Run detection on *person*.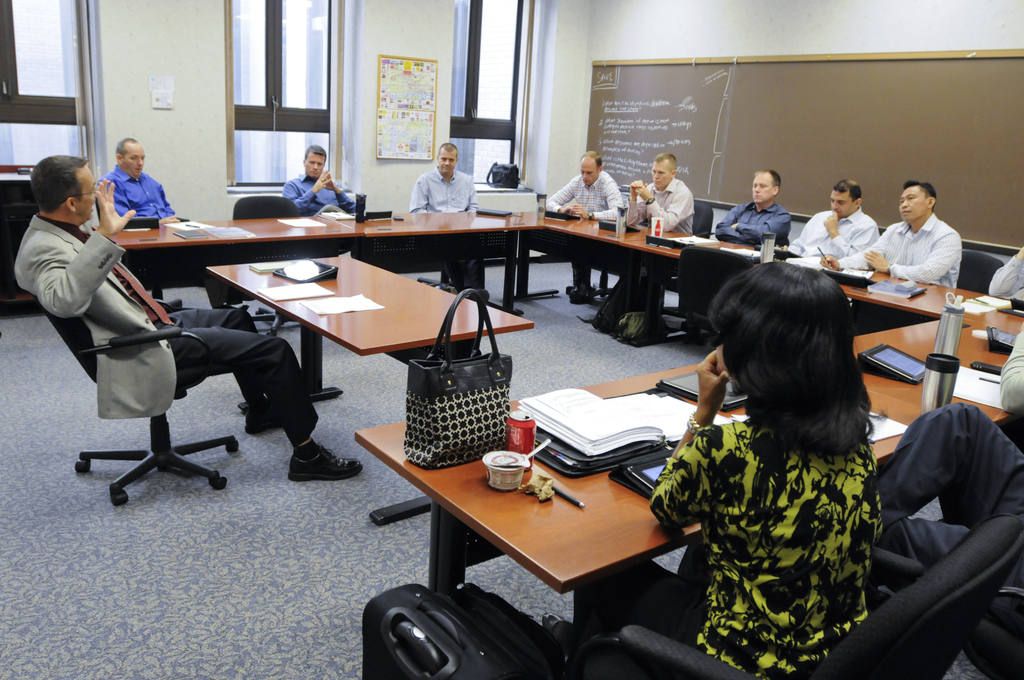
Result: (left=285, top=143, right=356, bottom=215).
